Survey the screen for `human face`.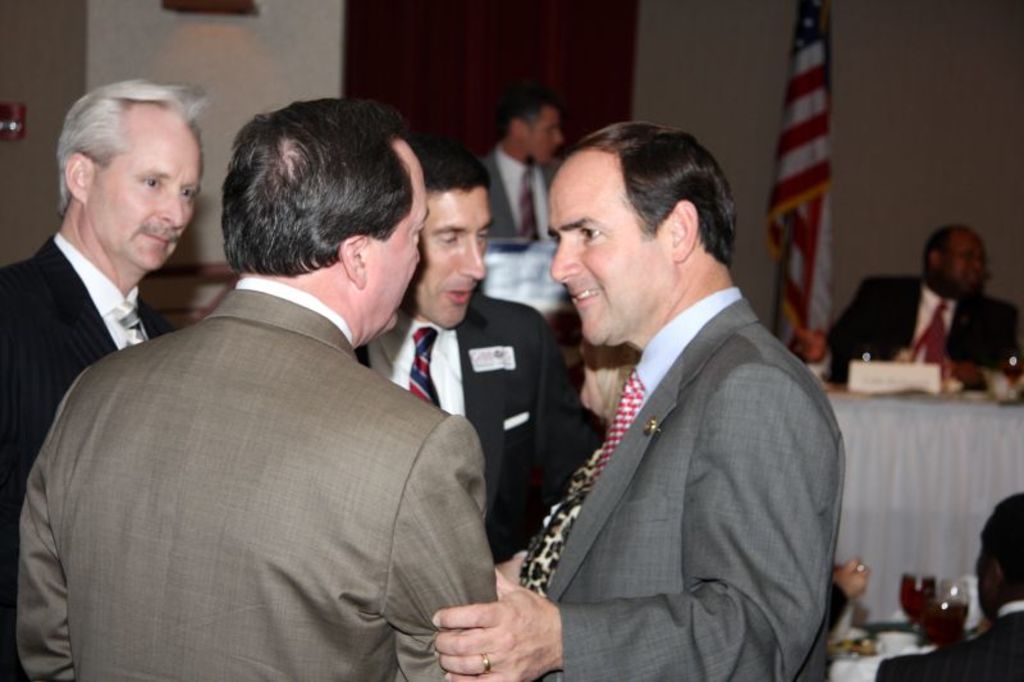
Survey found: box=[408, 184, 495, 326].
